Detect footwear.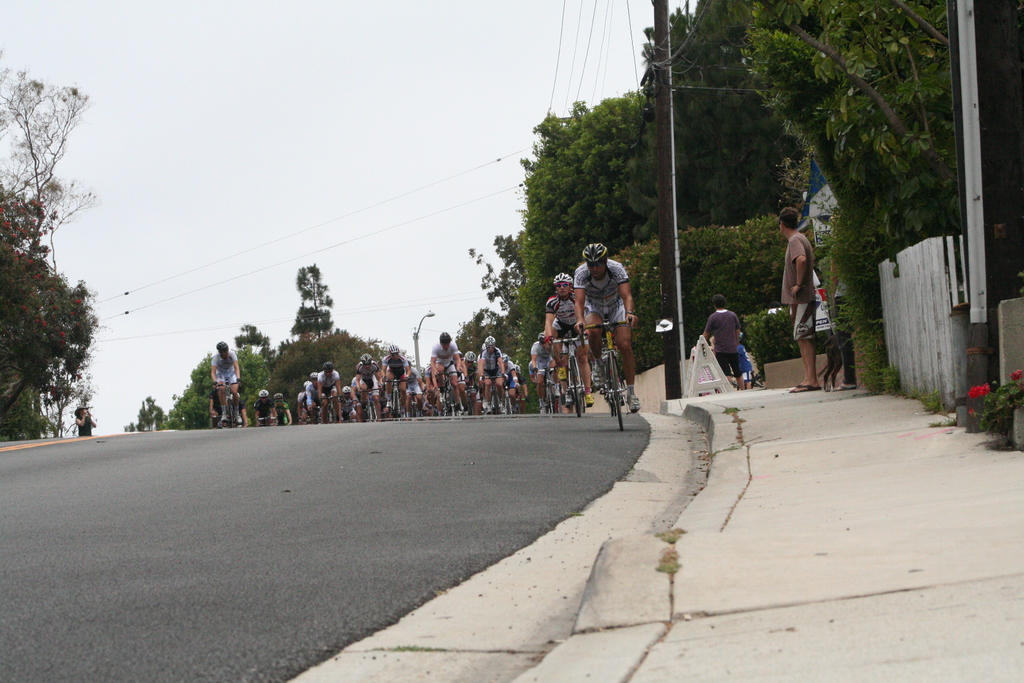
Detected at left=596, top=361, right=602, bottom=385.
